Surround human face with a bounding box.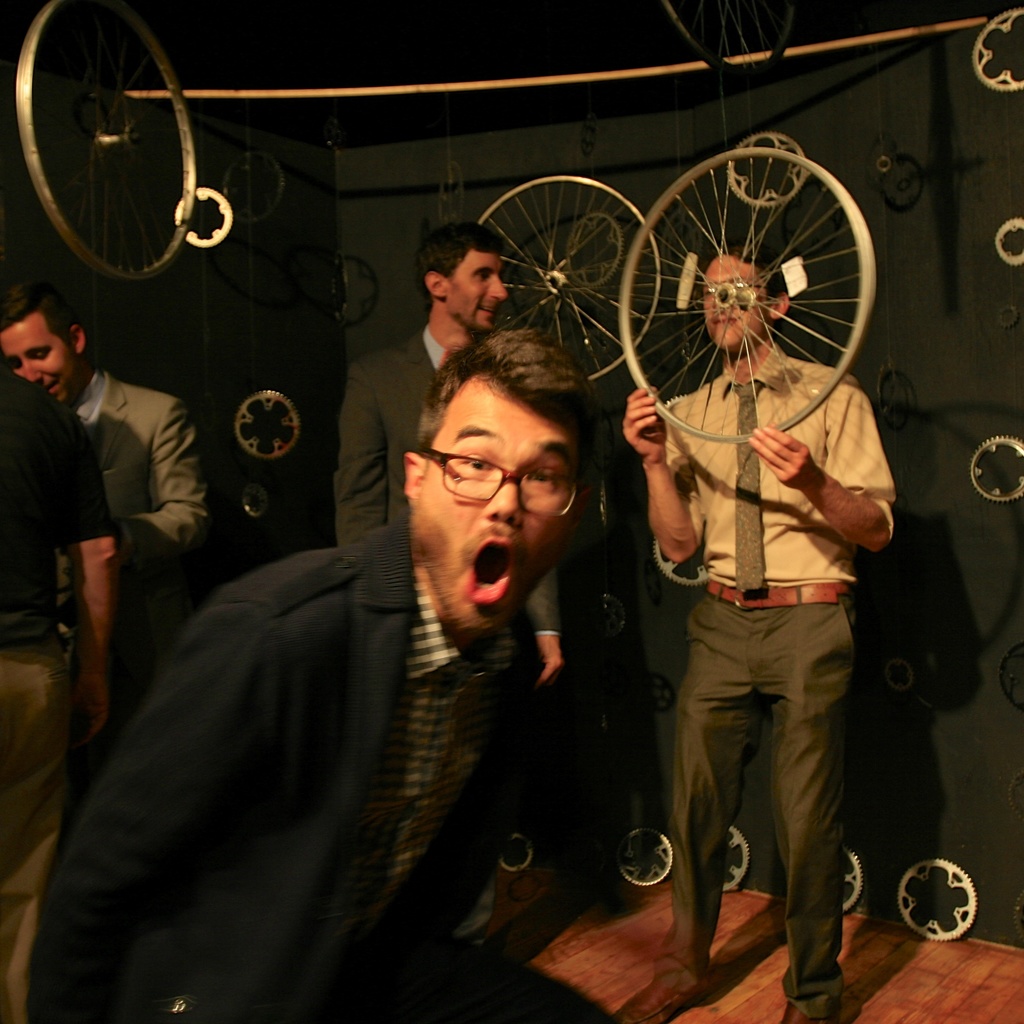
l=447, t=252, r=509, b=330.
